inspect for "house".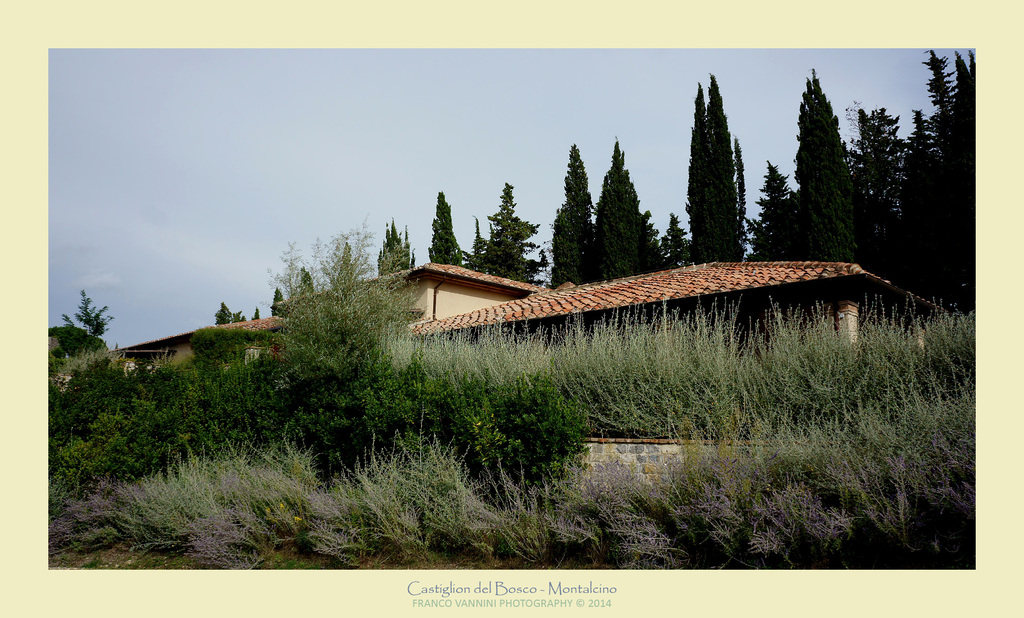
Inspection: rect(264, 247, 947, 443).
